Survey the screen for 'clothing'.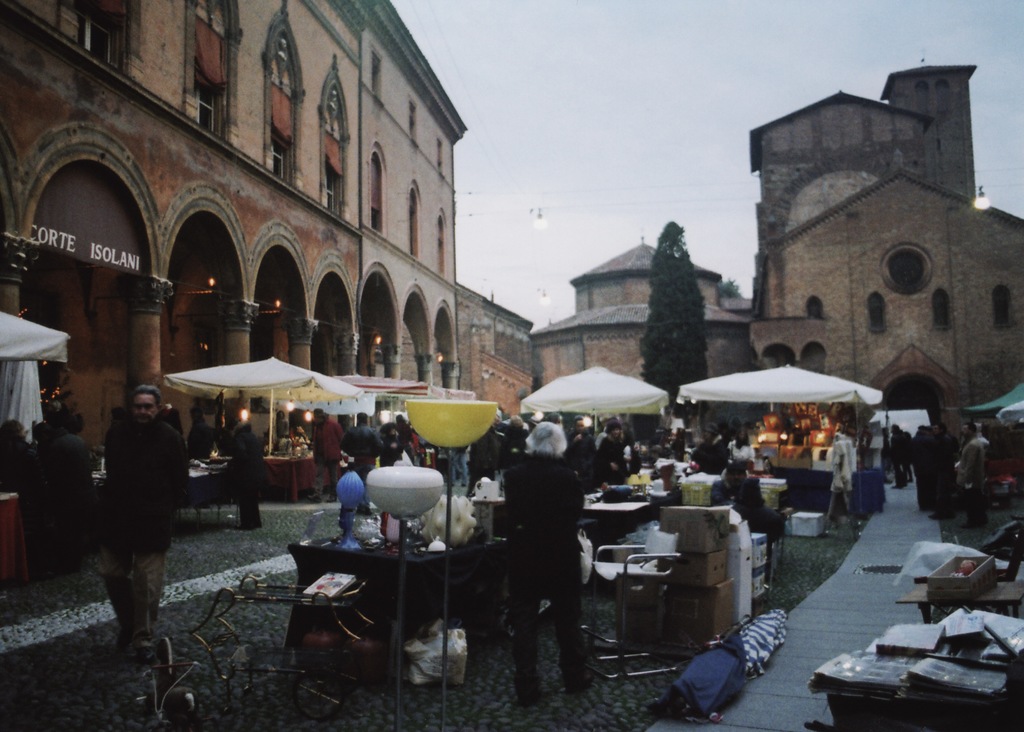
Survey found: l=229, t=425, r=268, b=529.
